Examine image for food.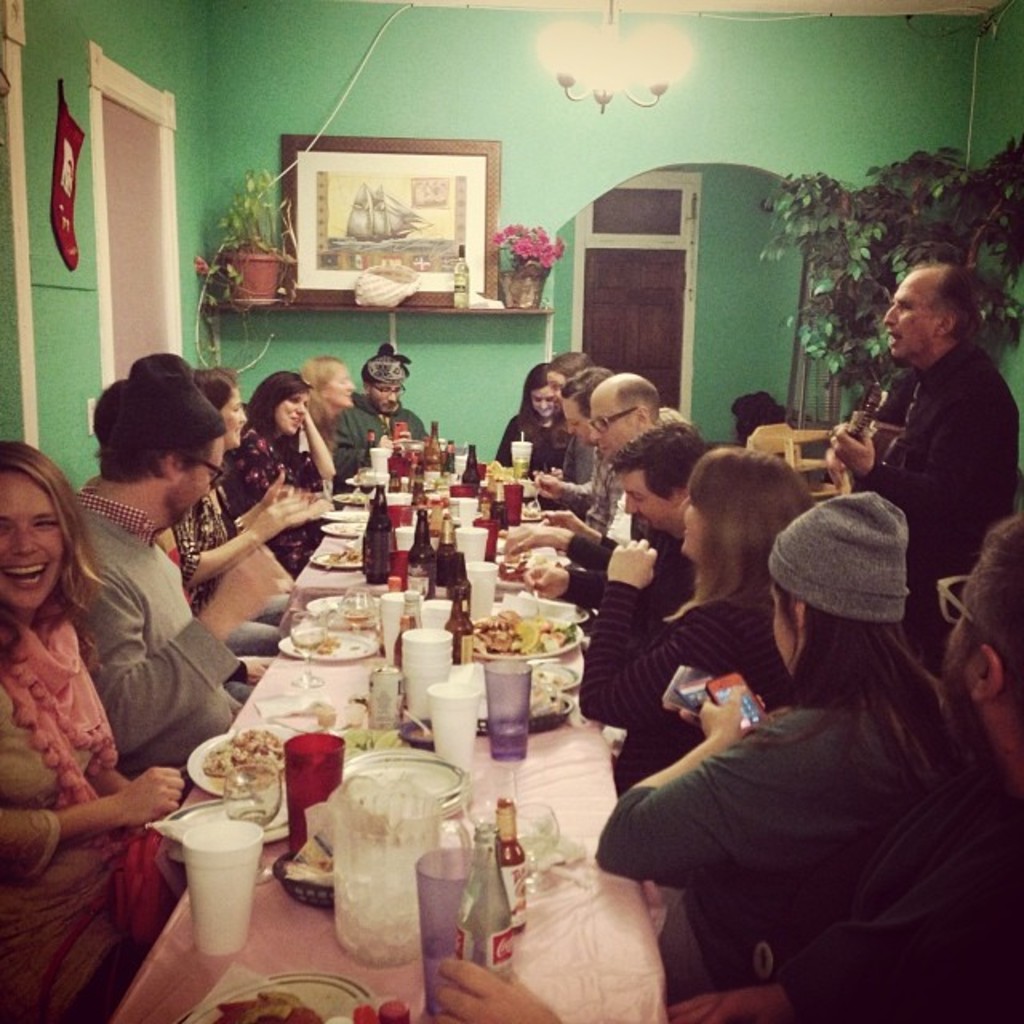
Examination result: x1=486 y1=456 x2=512 y2=475.
